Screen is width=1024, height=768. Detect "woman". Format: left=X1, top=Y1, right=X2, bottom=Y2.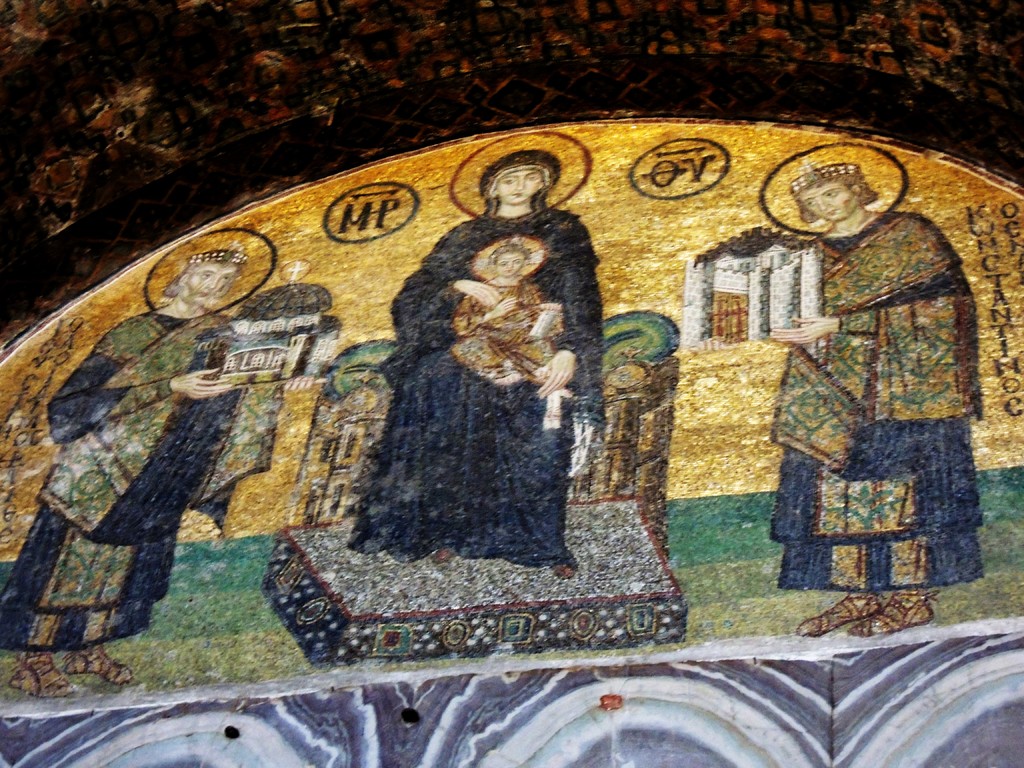
left=0, top=225, right=334, bottom=706.
